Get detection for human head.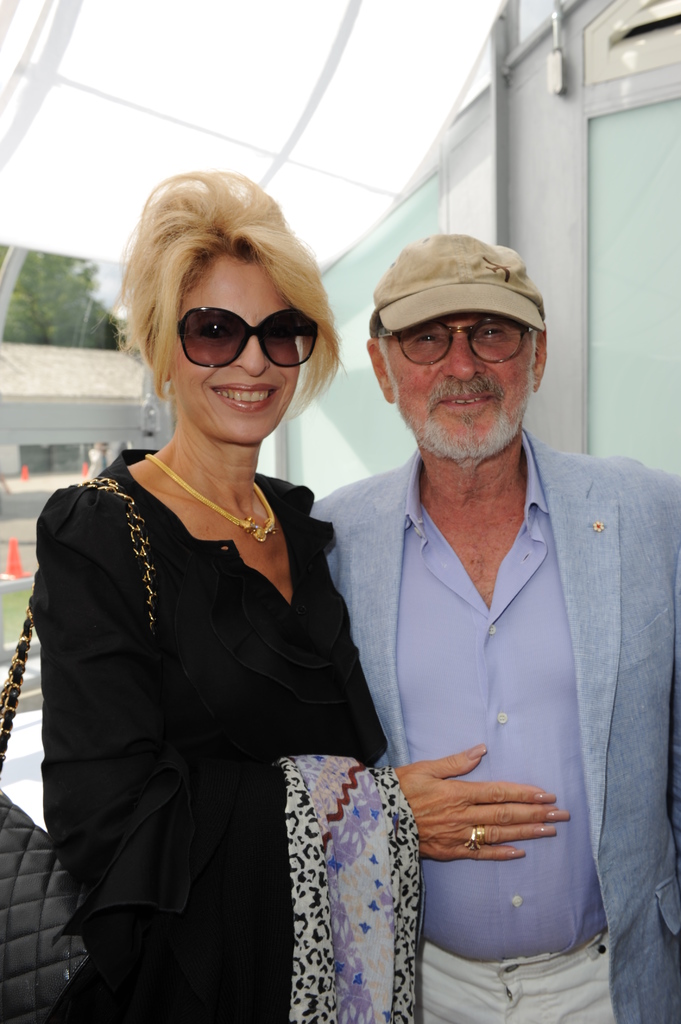
Detection: locate(367, 232, 547, 467).
